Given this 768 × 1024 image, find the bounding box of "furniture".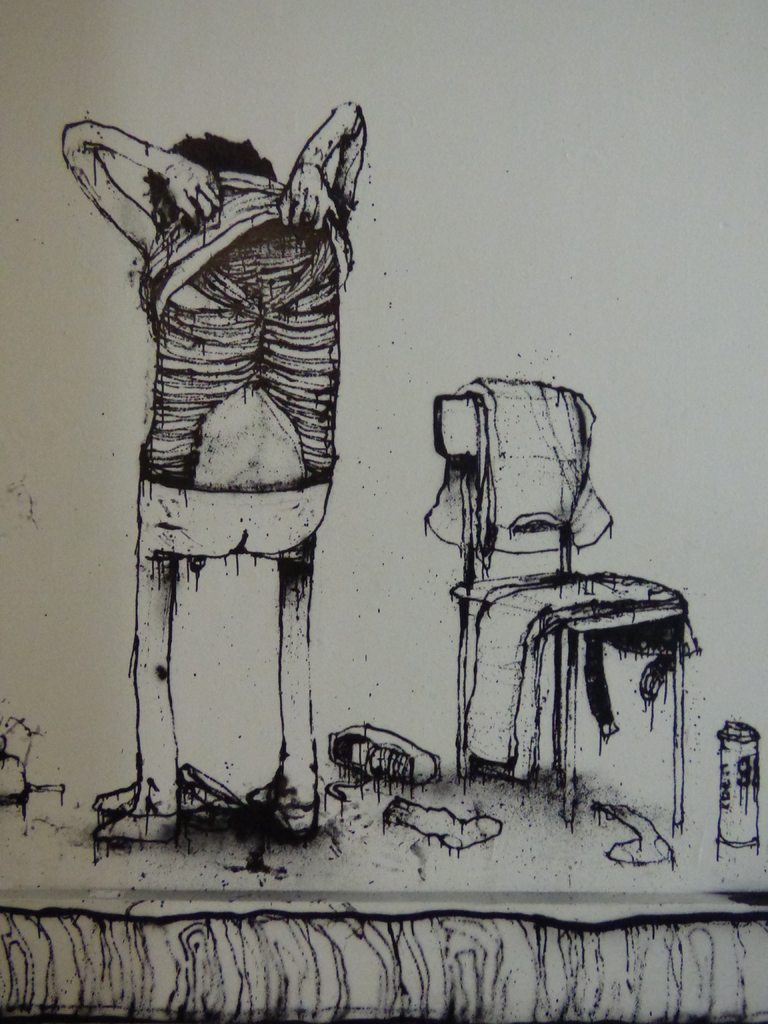
region(435, 396, 689, 828).
